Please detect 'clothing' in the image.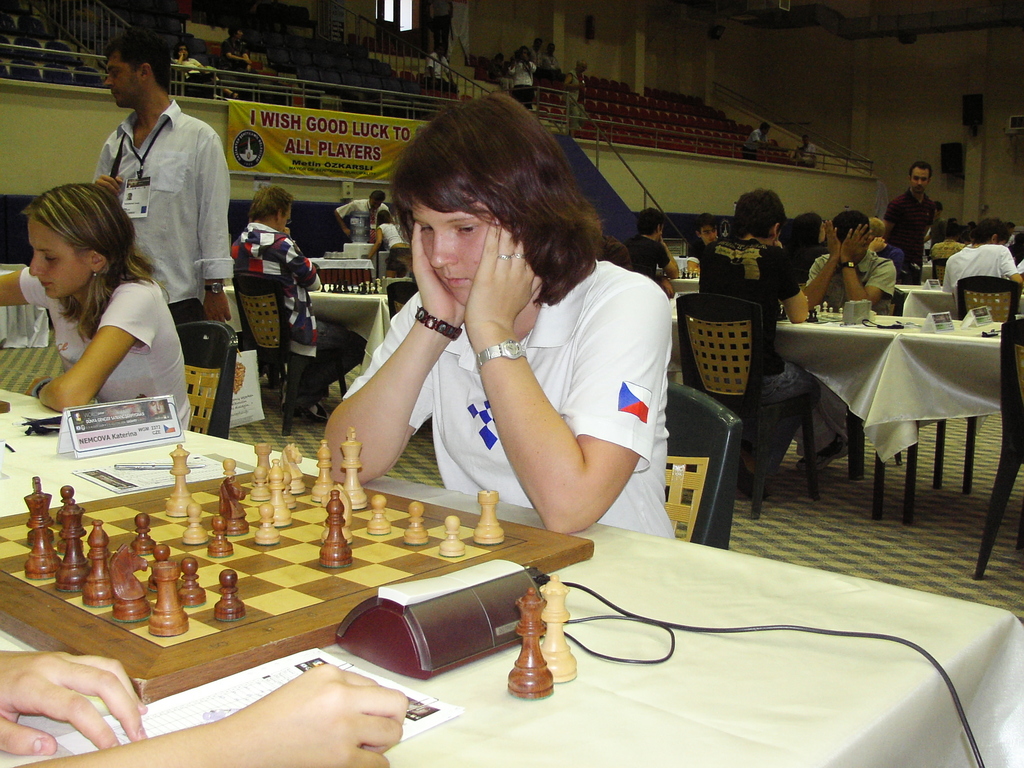
rect(942, 242, 1014, 296).
